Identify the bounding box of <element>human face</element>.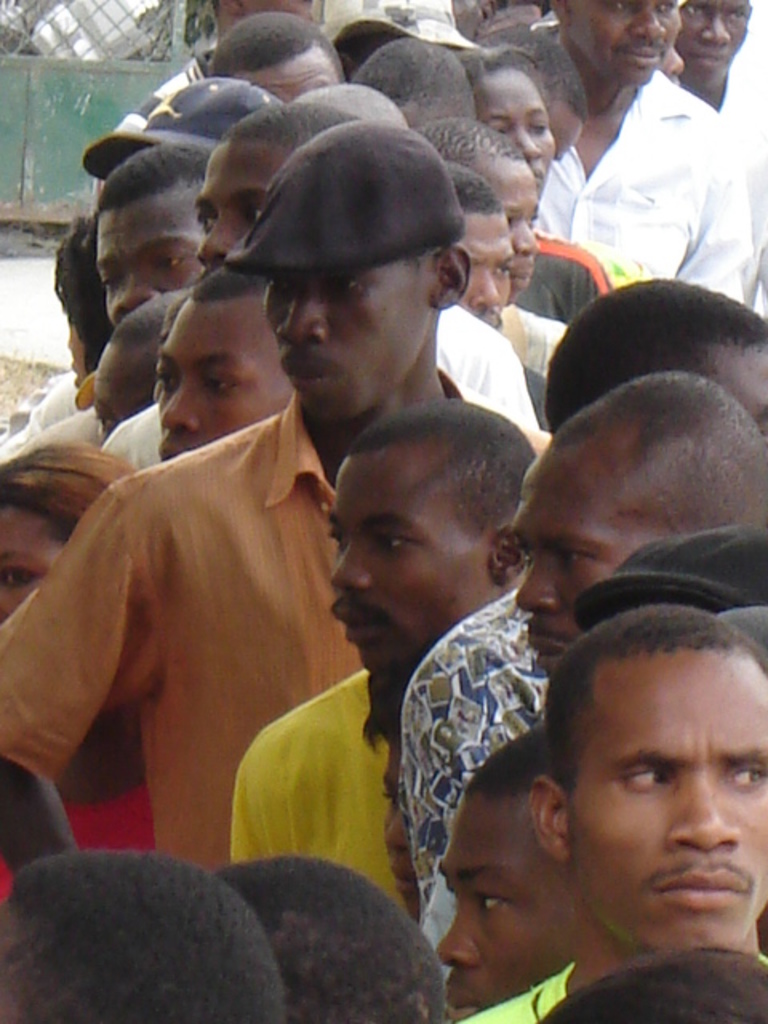
locate(267, 269, 429, 429).
